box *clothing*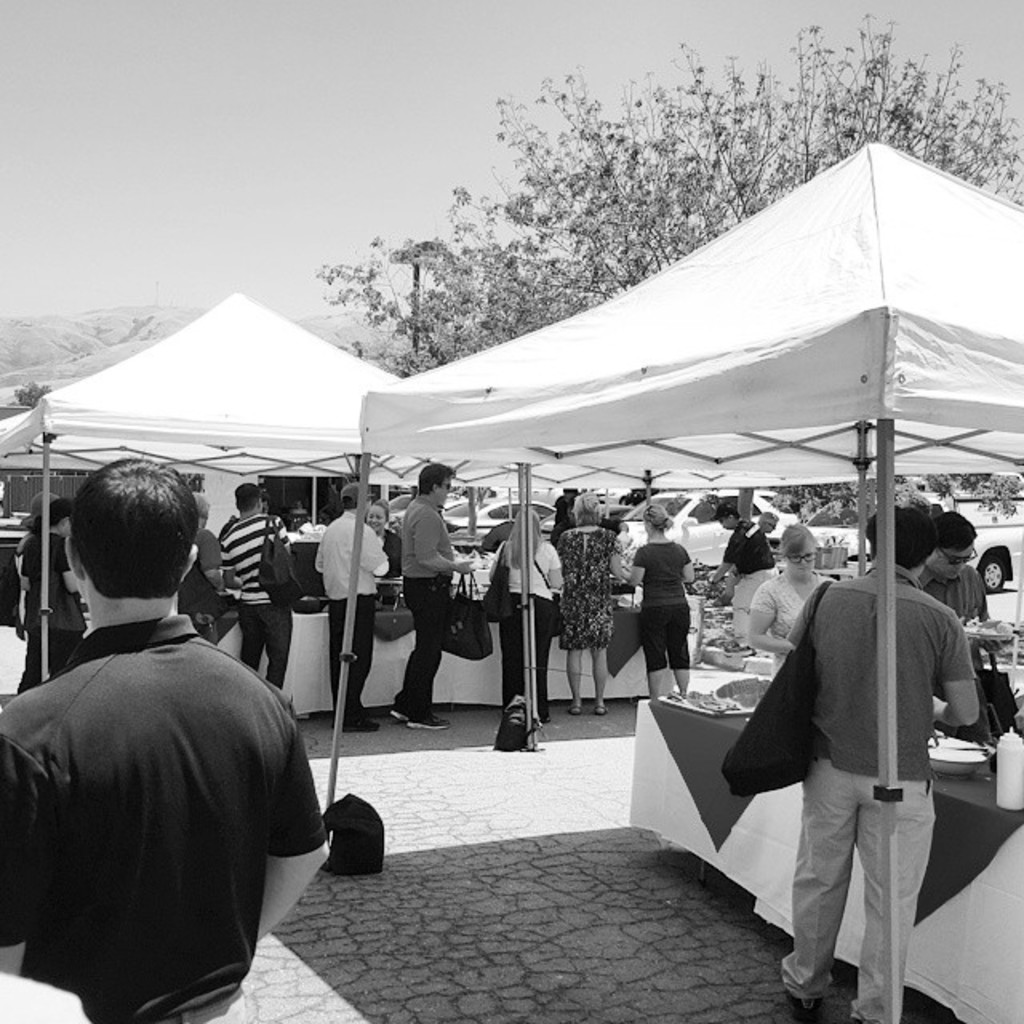
<region>394, 486, 477, 715</region>
